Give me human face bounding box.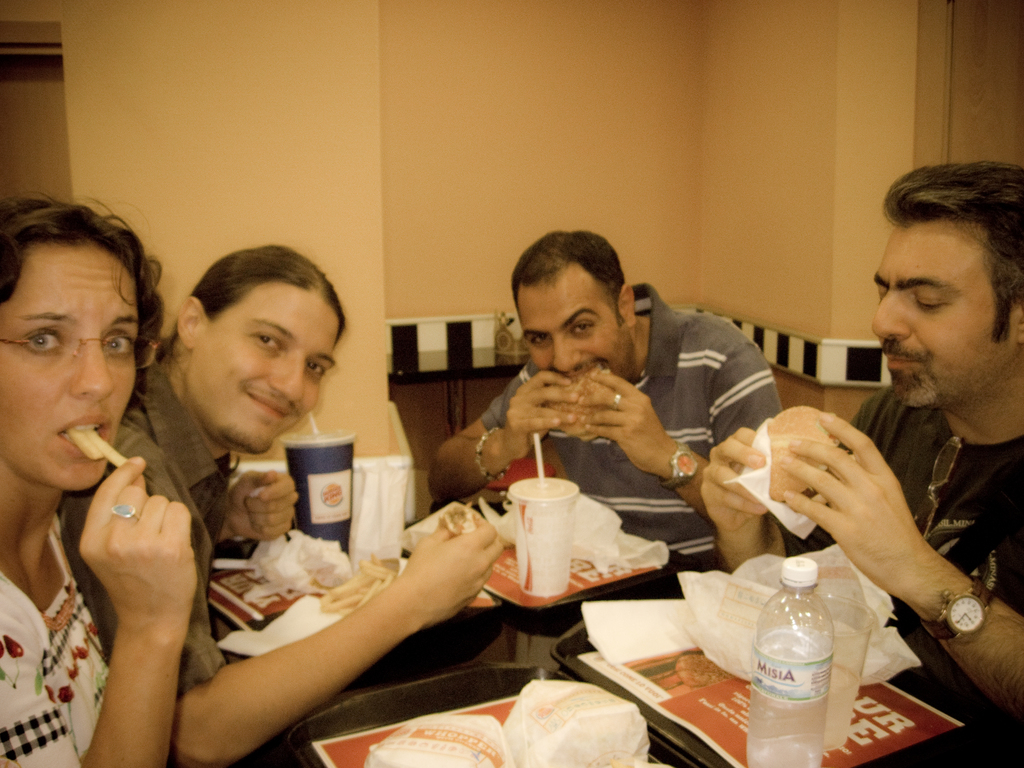
bbox(4, 246, 139, 492).
